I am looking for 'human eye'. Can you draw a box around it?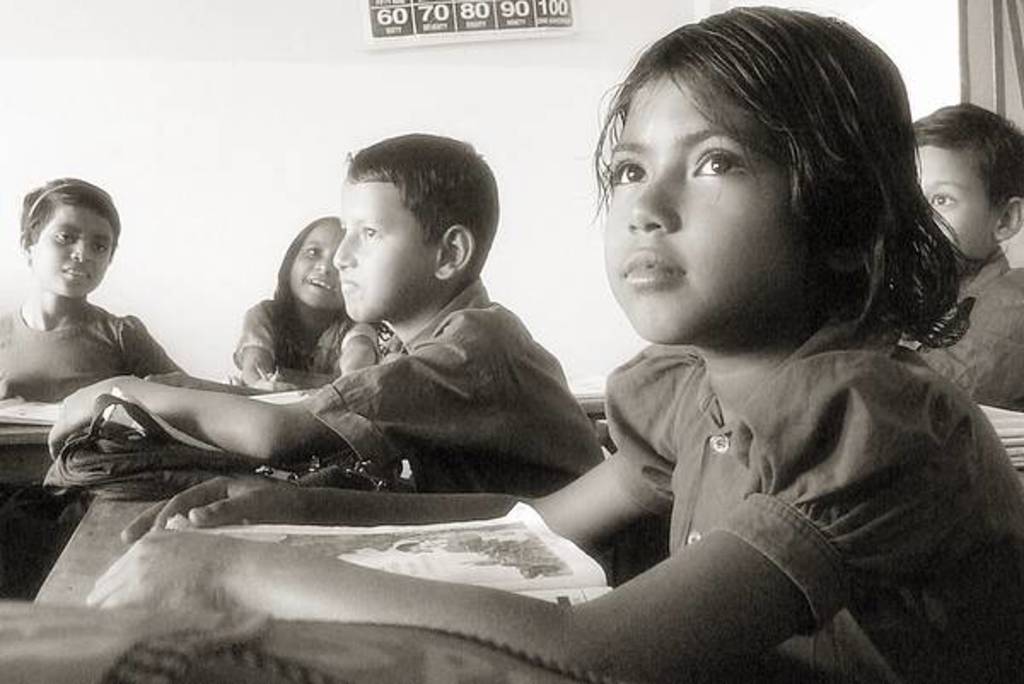
Sure, the bounding box is 90,239,109,252.
